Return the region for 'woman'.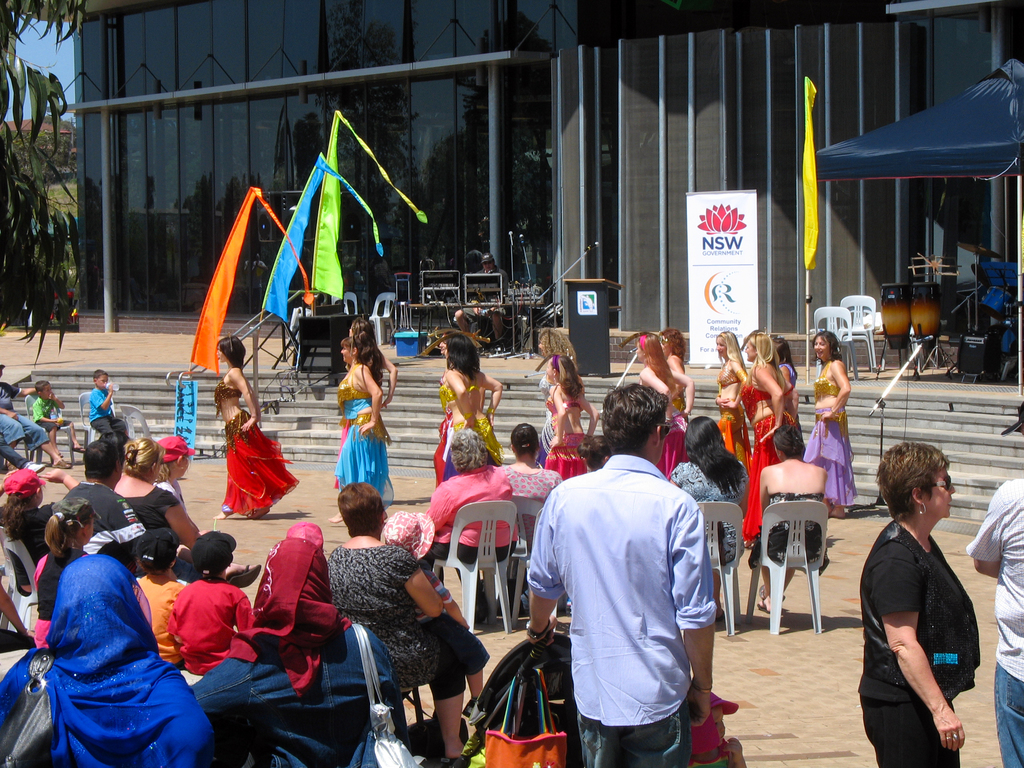
<bbox>546, 355, 594, 480</bbox>.
